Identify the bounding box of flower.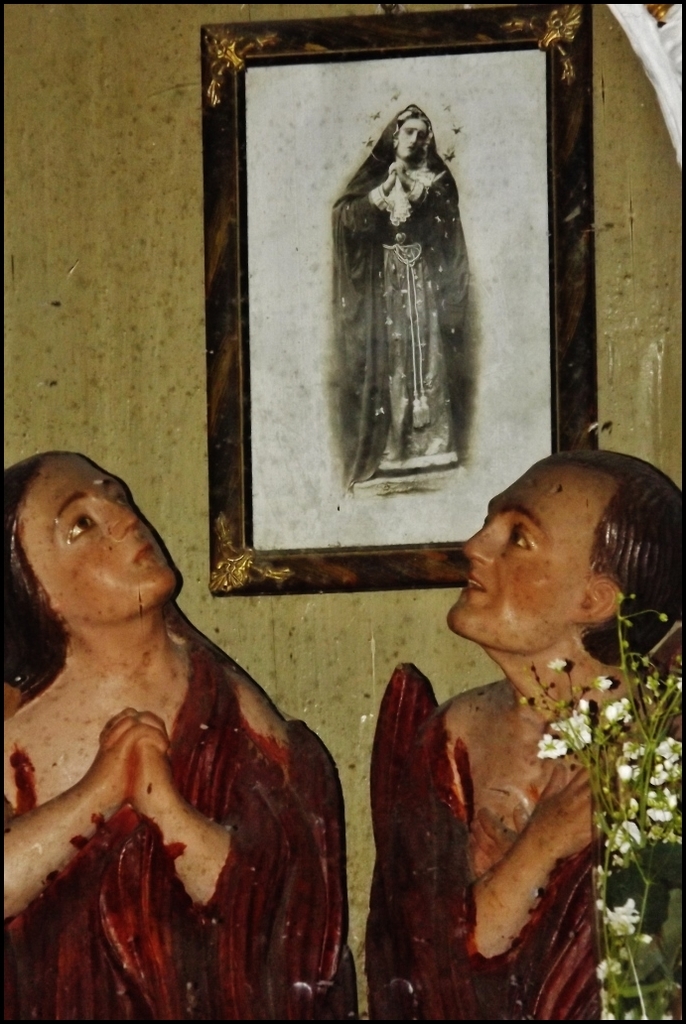
x1=599, y1=994, x2=623, y2=1021.
